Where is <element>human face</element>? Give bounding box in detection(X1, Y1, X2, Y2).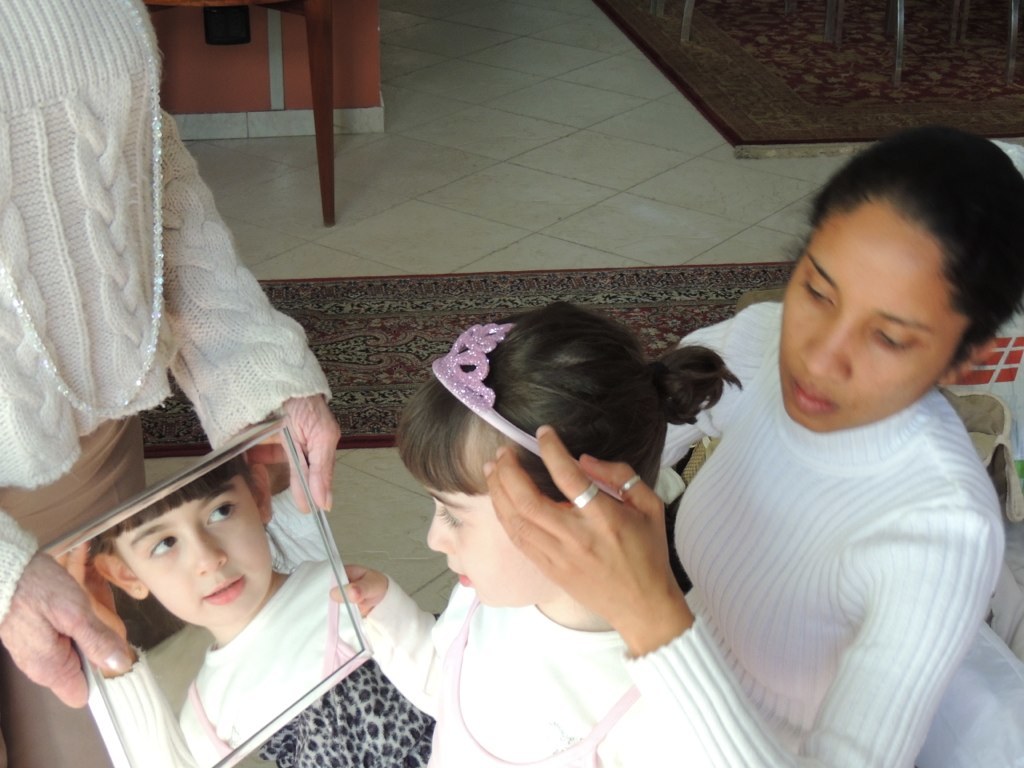
detection(112, 476, 270, 622).
